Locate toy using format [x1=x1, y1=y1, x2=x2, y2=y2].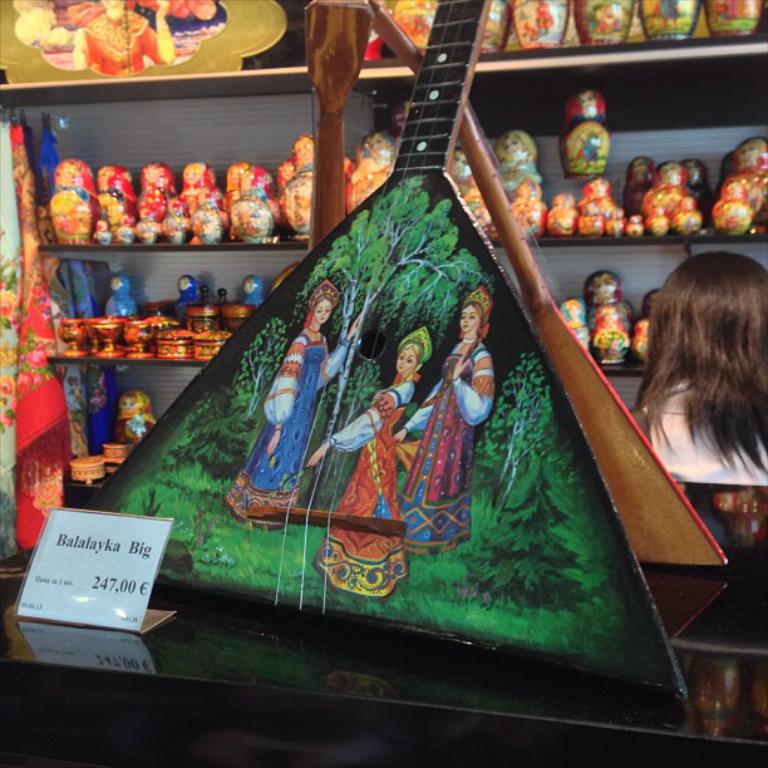
[x1=561, y1=89, x2=611, y2=178].
